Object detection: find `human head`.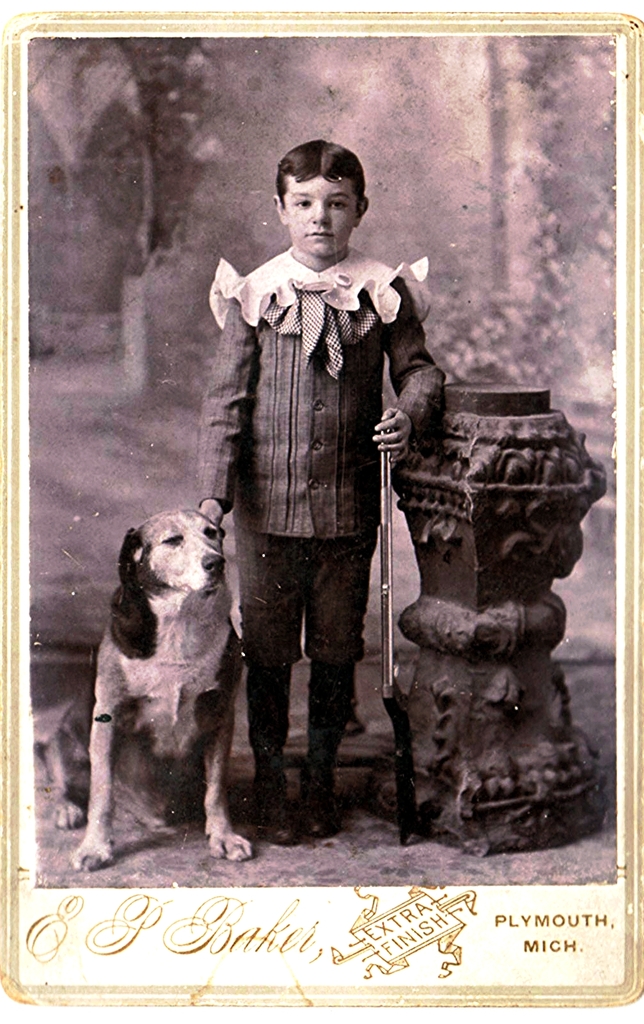
region(264, 128, 378, 254).
